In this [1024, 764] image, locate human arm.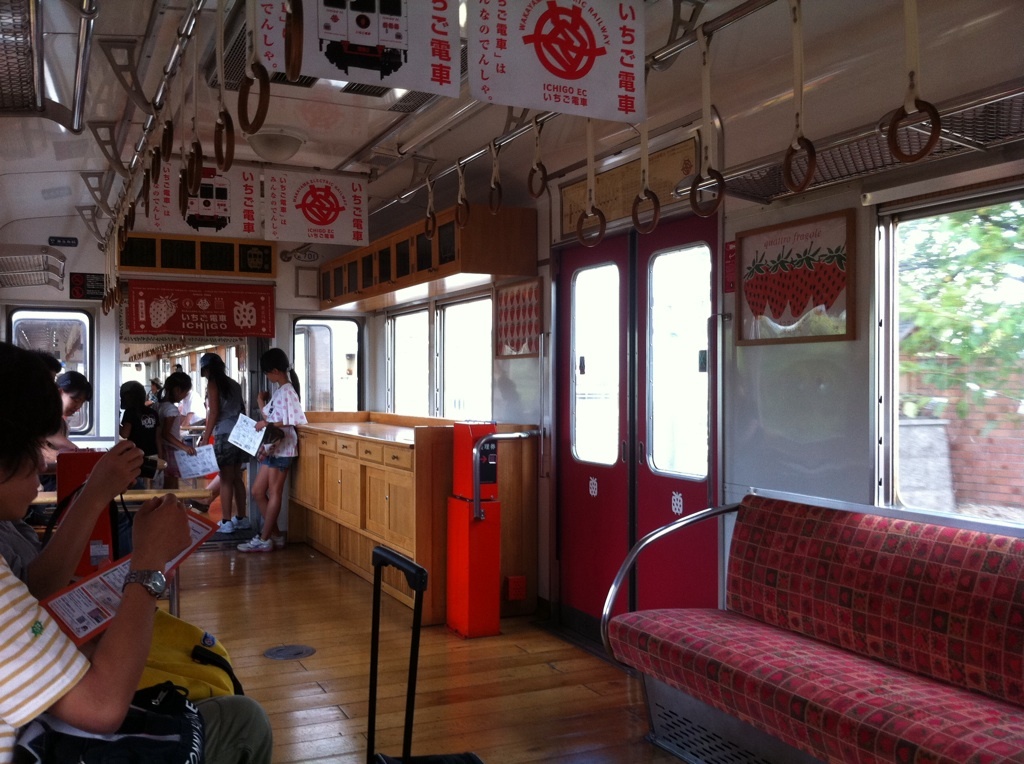
Bounding box: crop(253, 384, 293, 434).
